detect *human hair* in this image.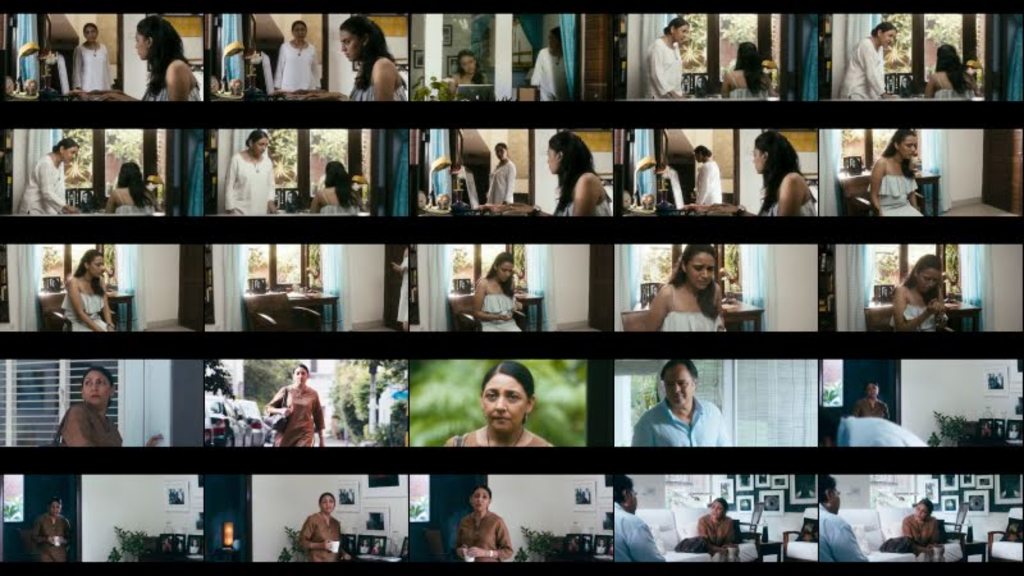
Detection: x1=480 y1=358 x2=534 y2=424.
